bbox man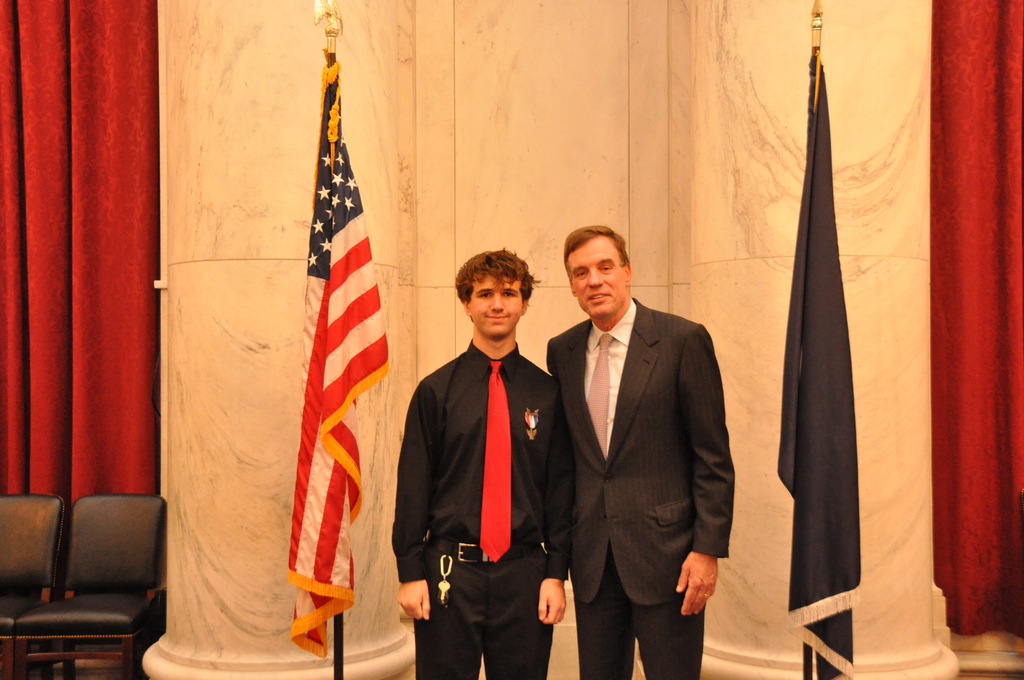
397,227,580,679
